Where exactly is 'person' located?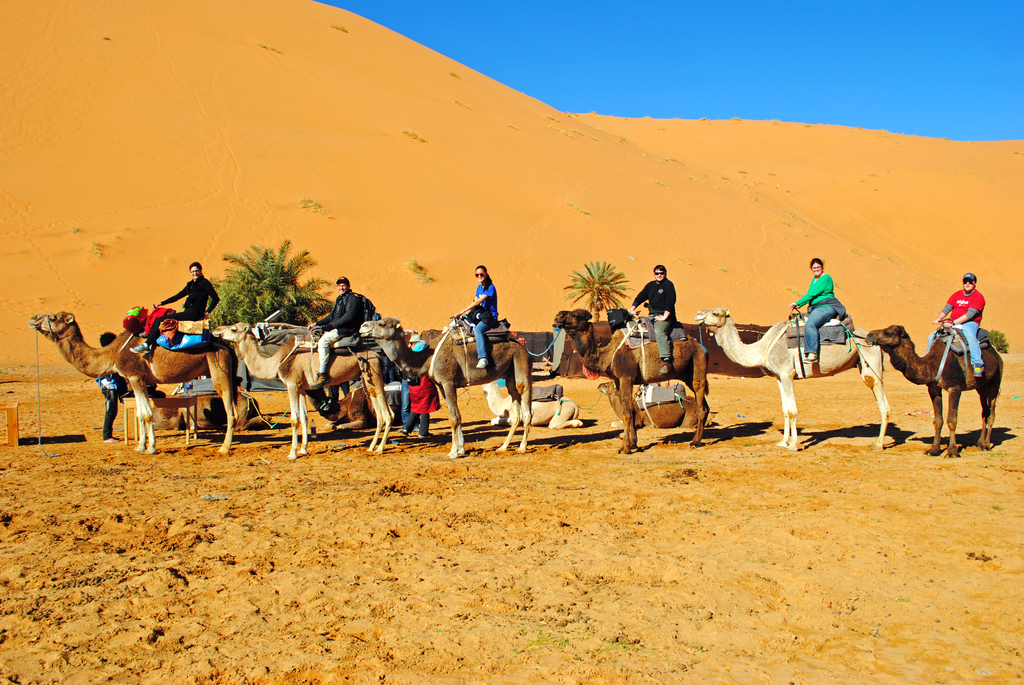
Its bounding box is (x1=783, y1=256, x2=849, y2=362).
